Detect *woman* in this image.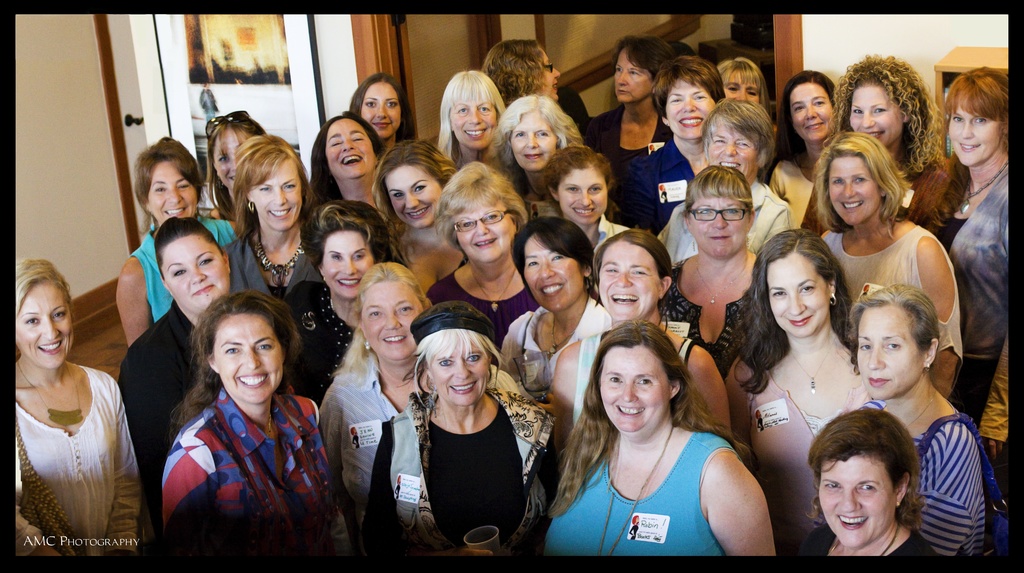
Detection: <box>802,416,945,565</box>.
